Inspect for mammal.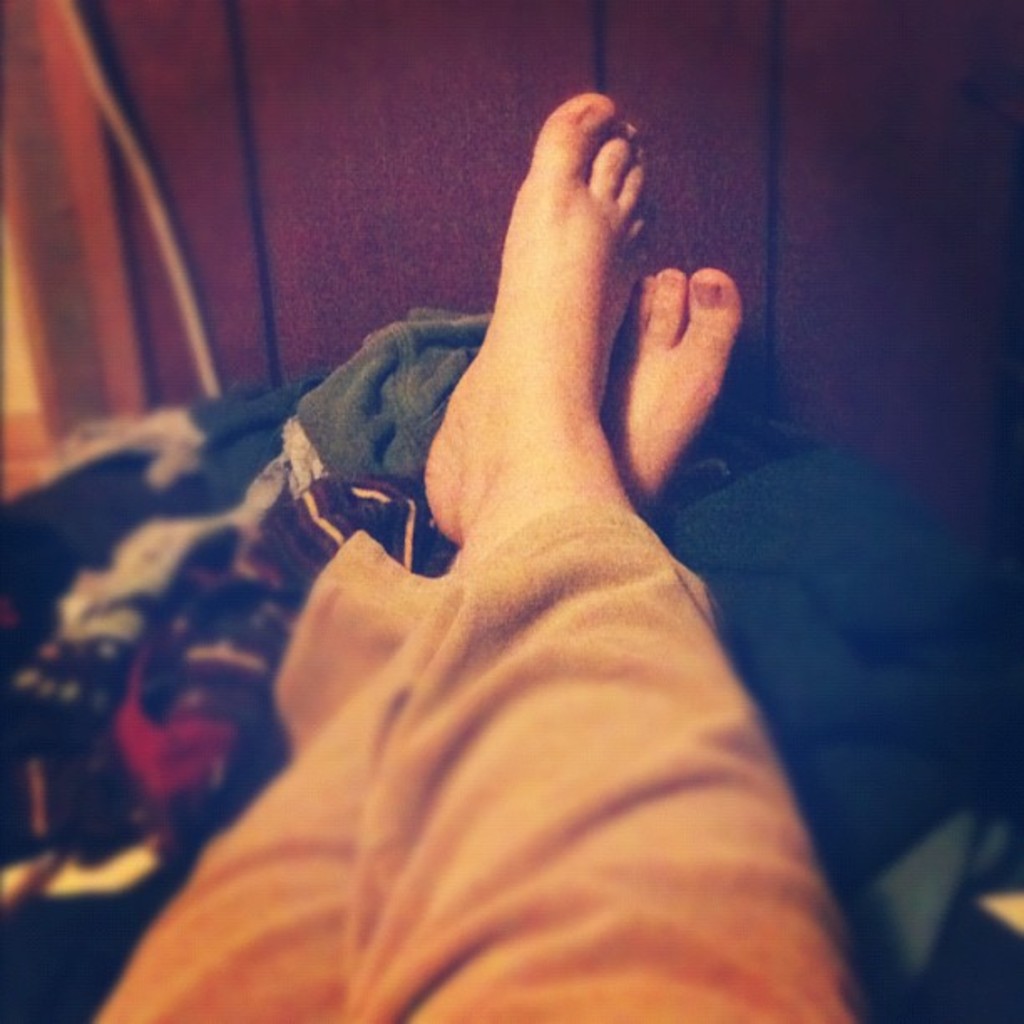
Inspection: <box>65,69,850,1023</box>.
